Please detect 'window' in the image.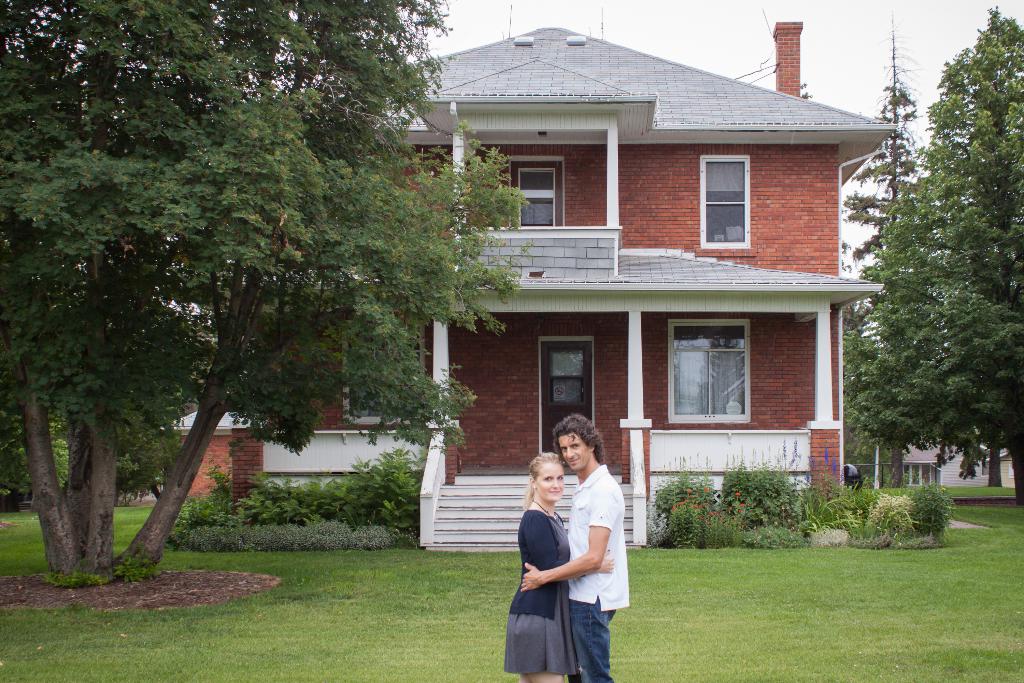
668:318:753:421.
